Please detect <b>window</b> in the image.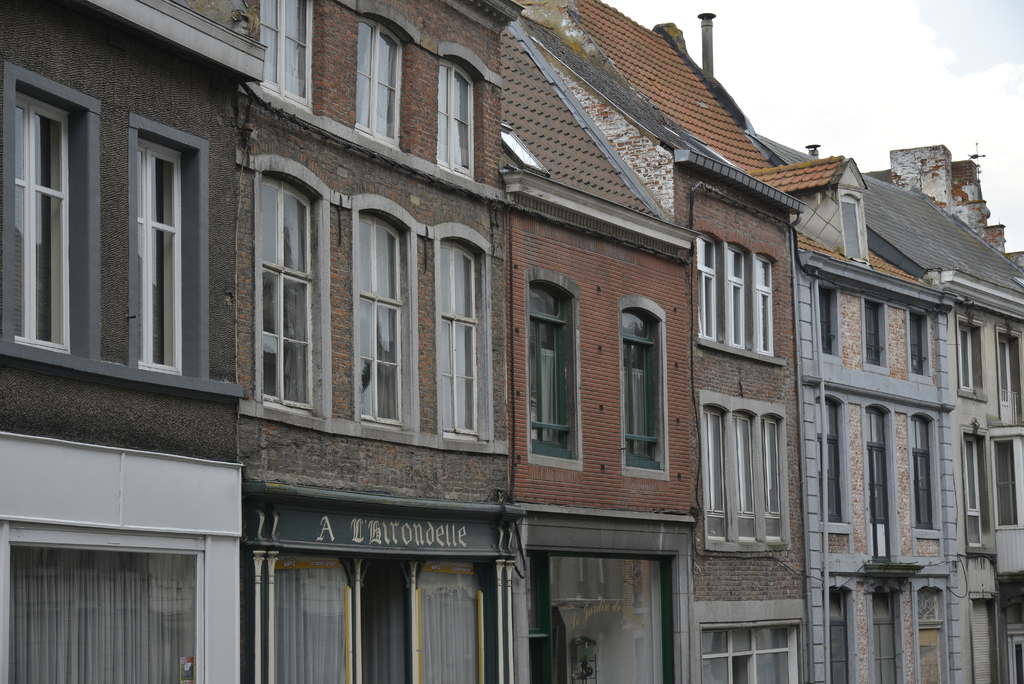
{"x1": 351, "y1": 21, "x2": 399, "y2": 145}.
